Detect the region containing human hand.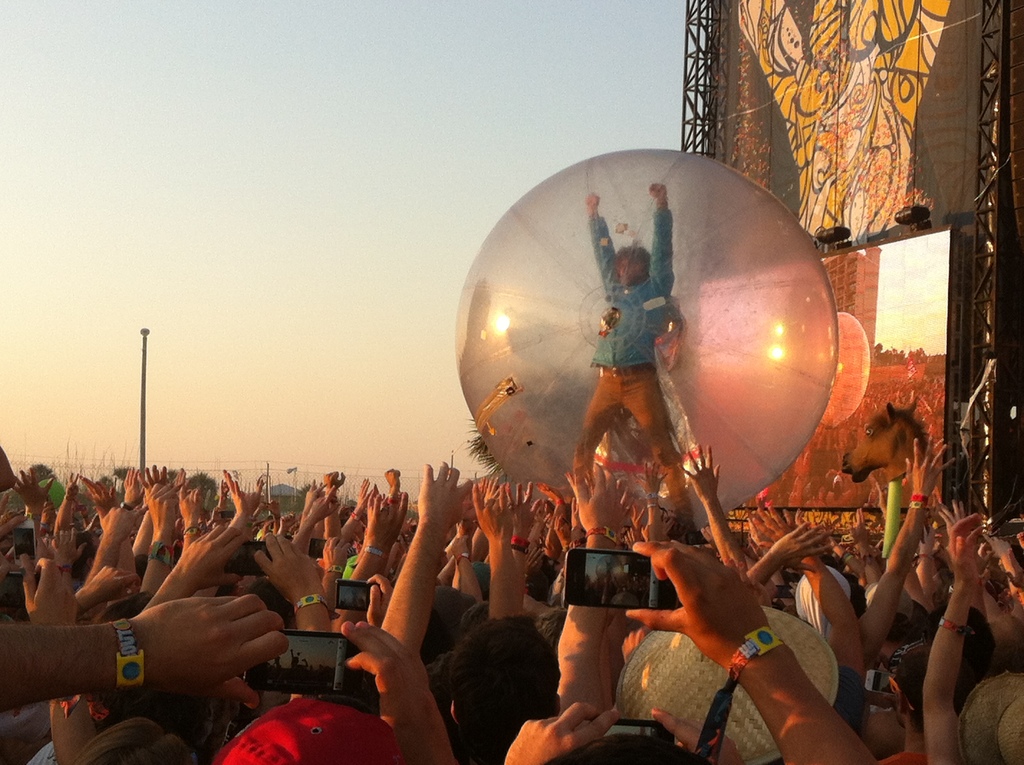
l=977, t=540, r=995, b=581.
